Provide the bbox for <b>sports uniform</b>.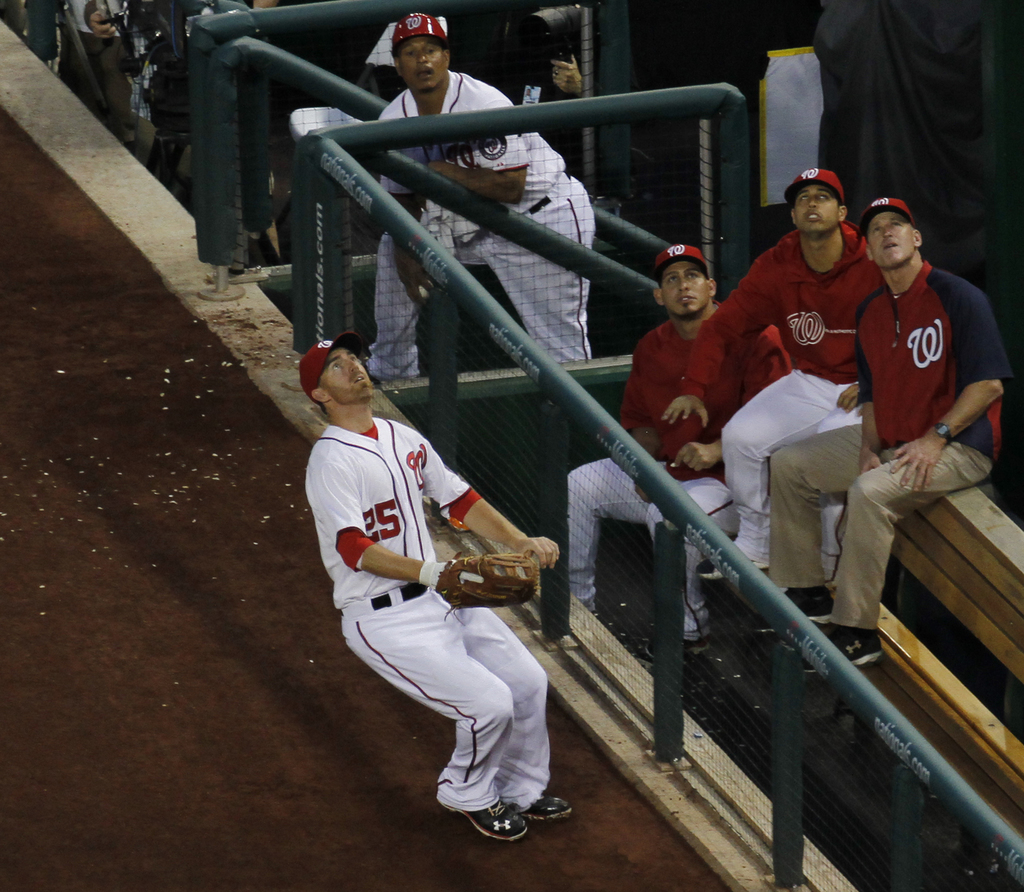
pyautogui.locateOnScreen(559, 311, 747, 615).
